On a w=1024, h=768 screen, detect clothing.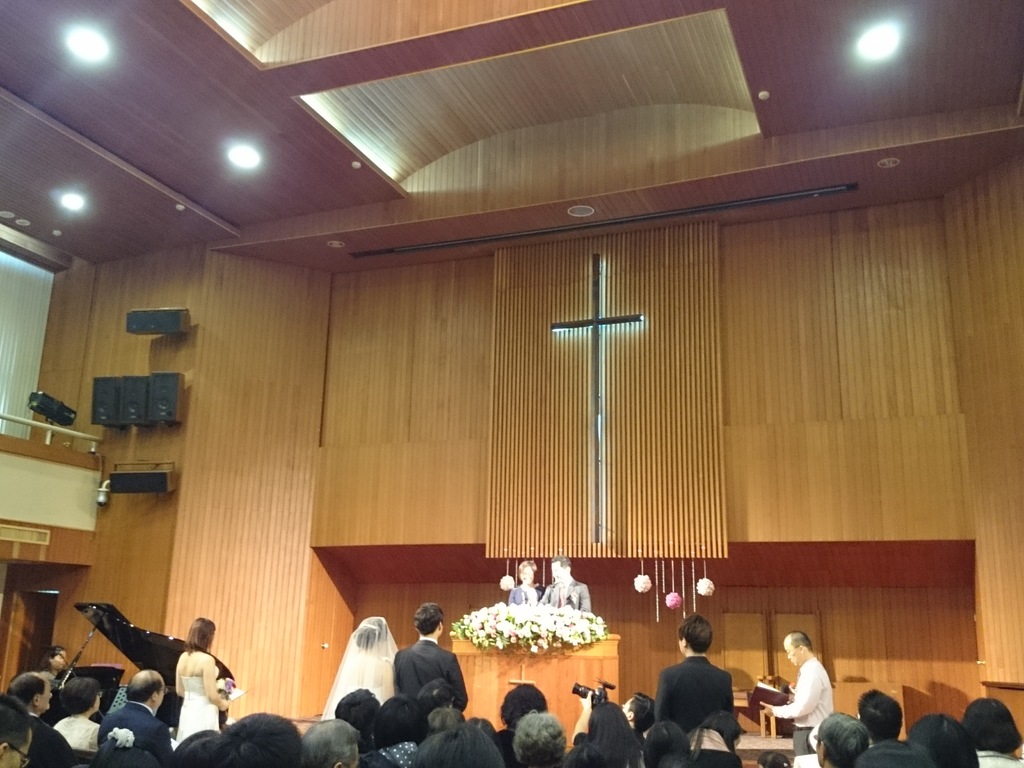
52:717:102:752.
